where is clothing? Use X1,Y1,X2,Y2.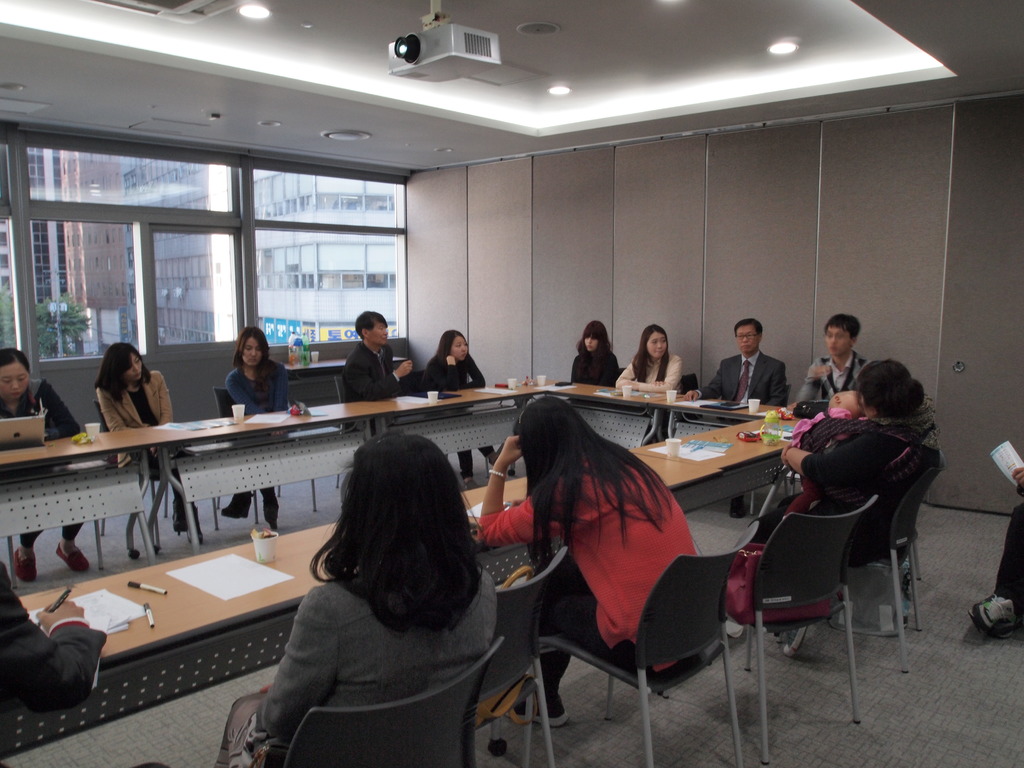
984,479,1023,617.
